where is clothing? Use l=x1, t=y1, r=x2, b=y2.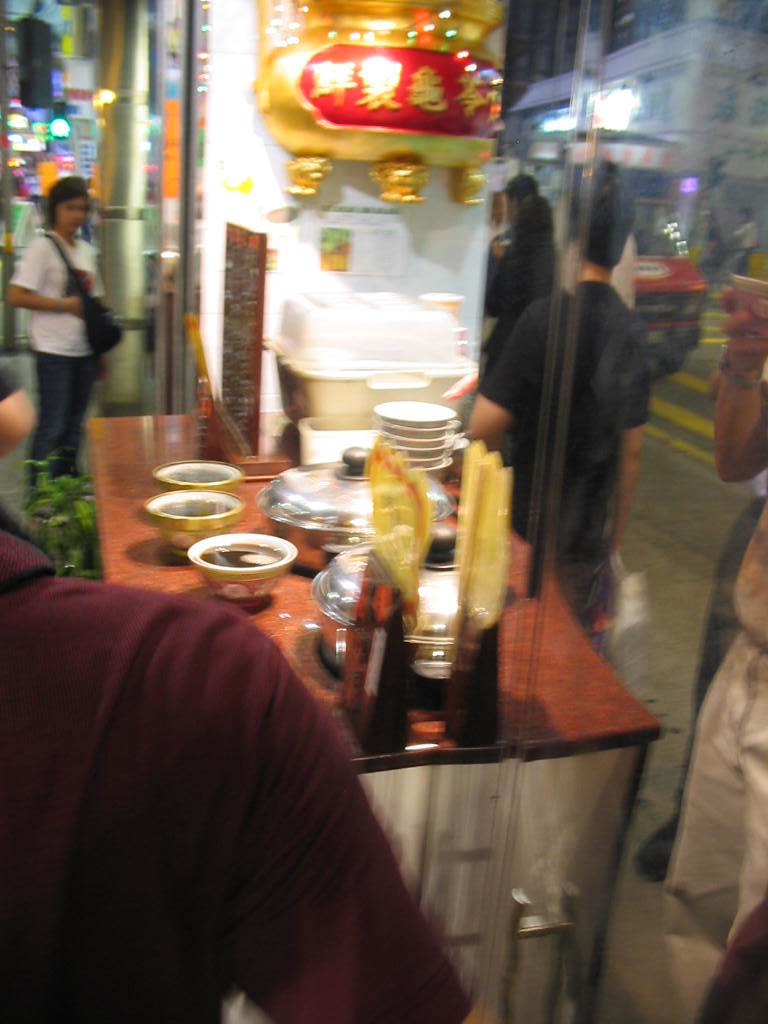
l=0, t=235, r=98, b=481.
